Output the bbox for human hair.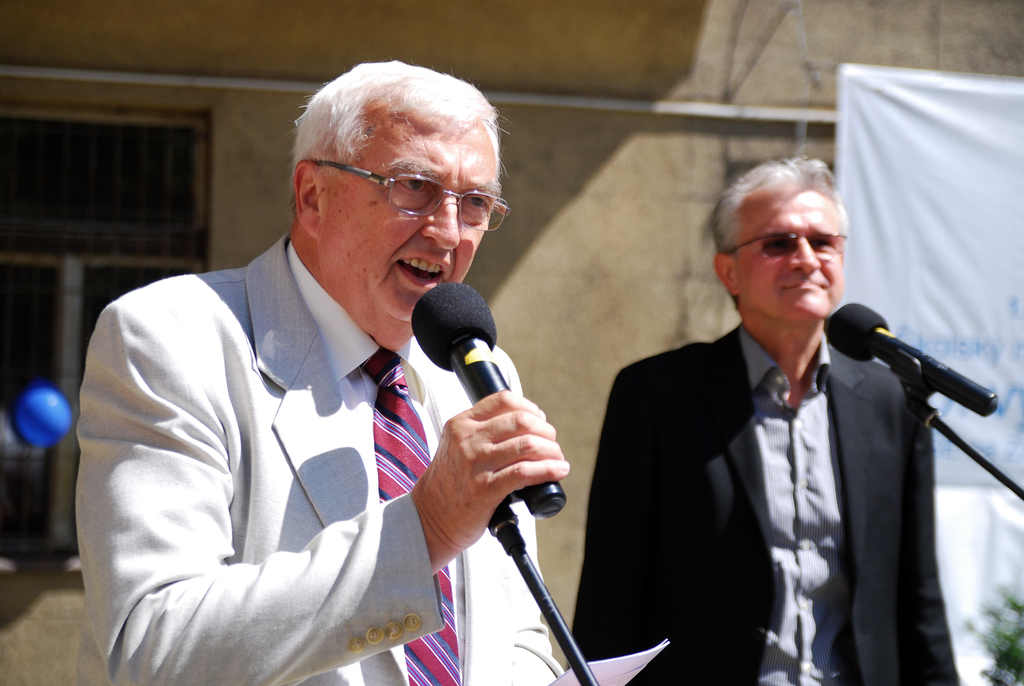
262 63 489 215.
